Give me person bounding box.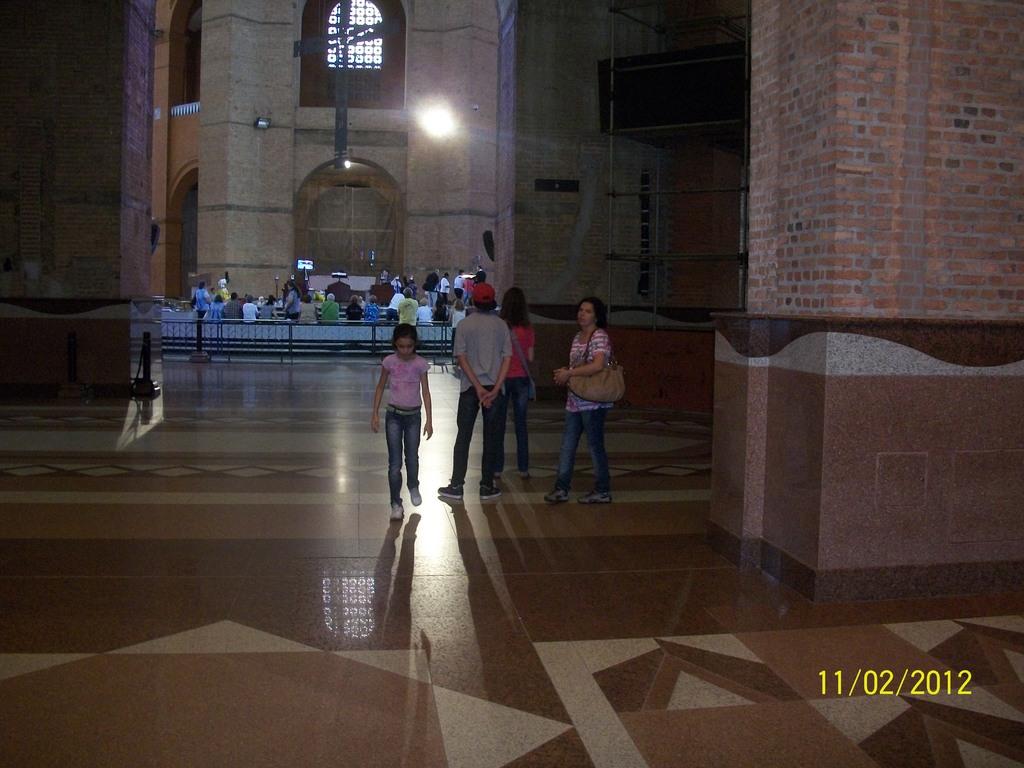
locate(220, 289, 239, 323).
